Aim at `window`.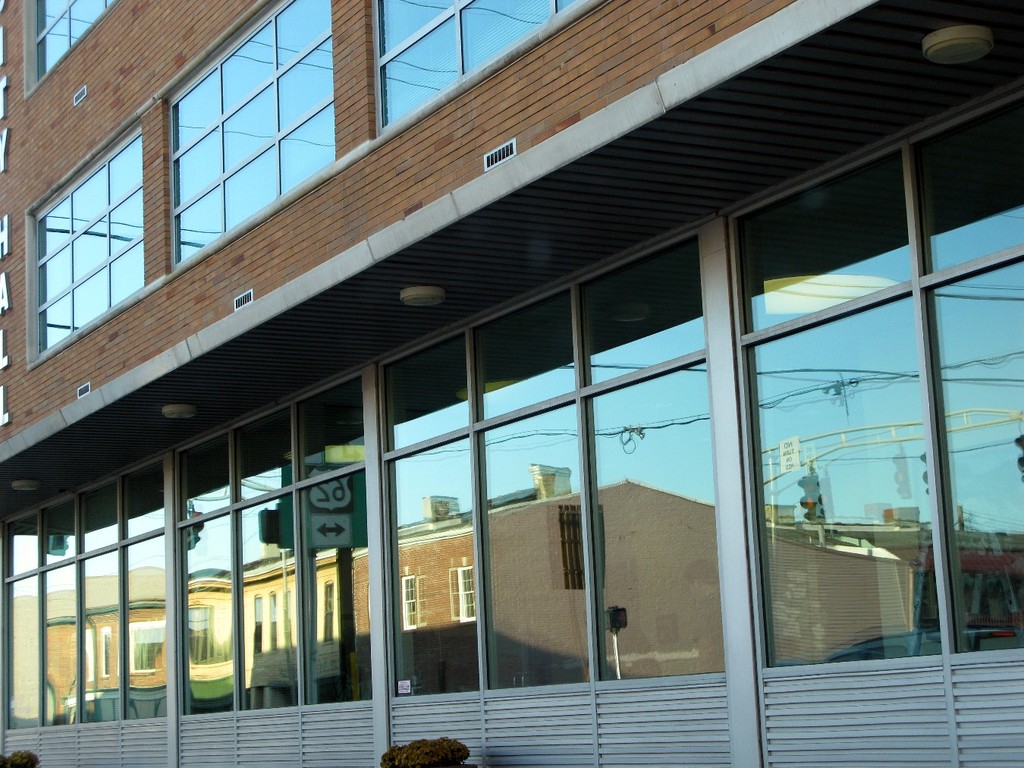
Aimed at l=168, t=0, r=348, b=272.
